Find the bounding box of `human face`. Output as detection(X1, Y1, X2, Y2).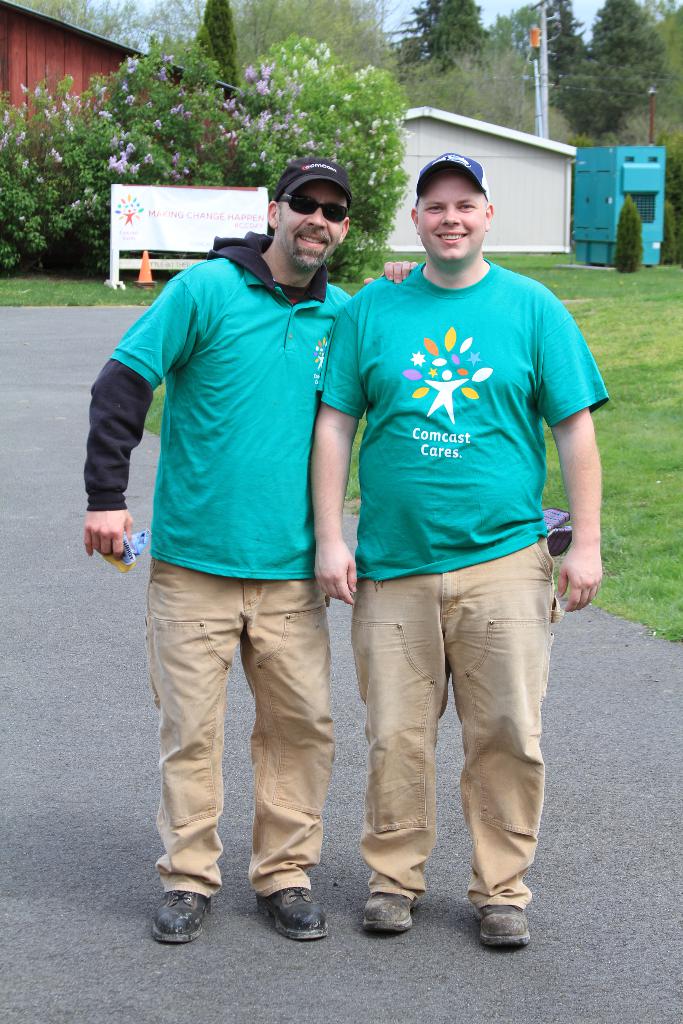
detection(423, 175, 484, 266).
